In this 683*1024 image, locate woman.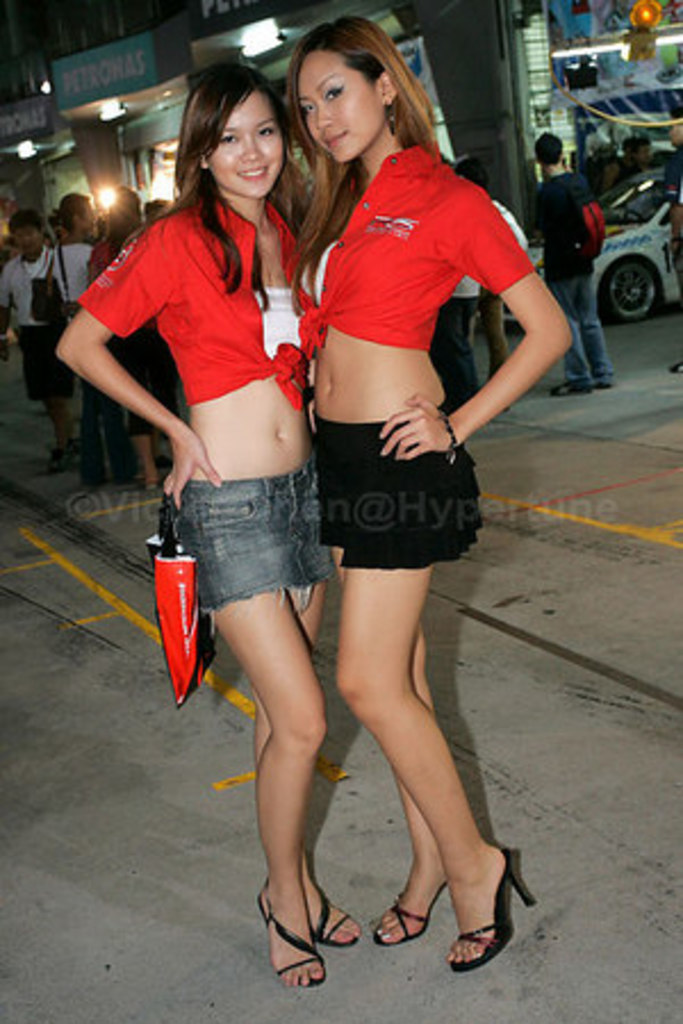
Bounding box: [left=52, top=57, right=367, bottom=999].
